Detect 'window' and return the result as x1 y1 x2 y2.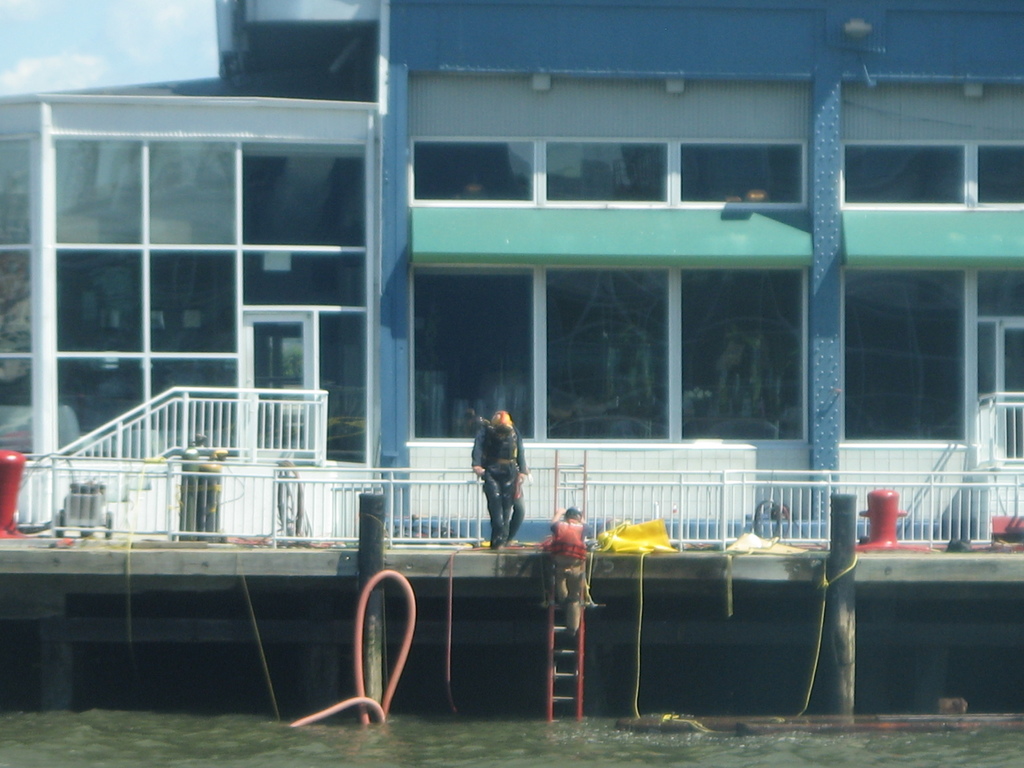
539 138 674 208.
